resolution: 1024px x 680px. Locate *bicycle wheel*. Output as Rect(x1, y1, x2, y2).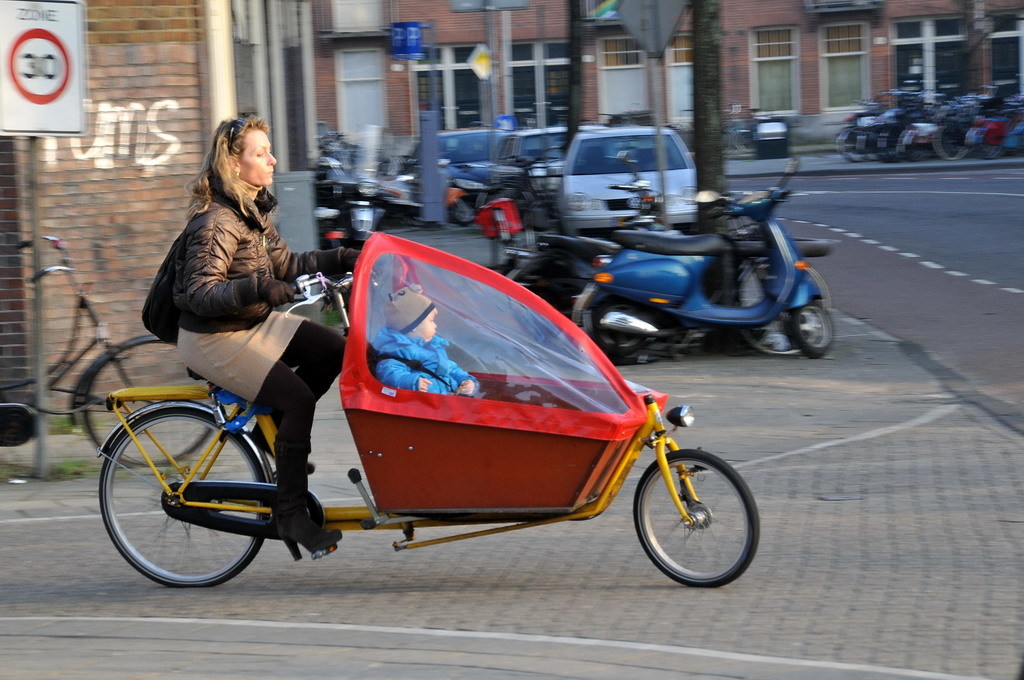
Rect(102, 405, 268, 590).
